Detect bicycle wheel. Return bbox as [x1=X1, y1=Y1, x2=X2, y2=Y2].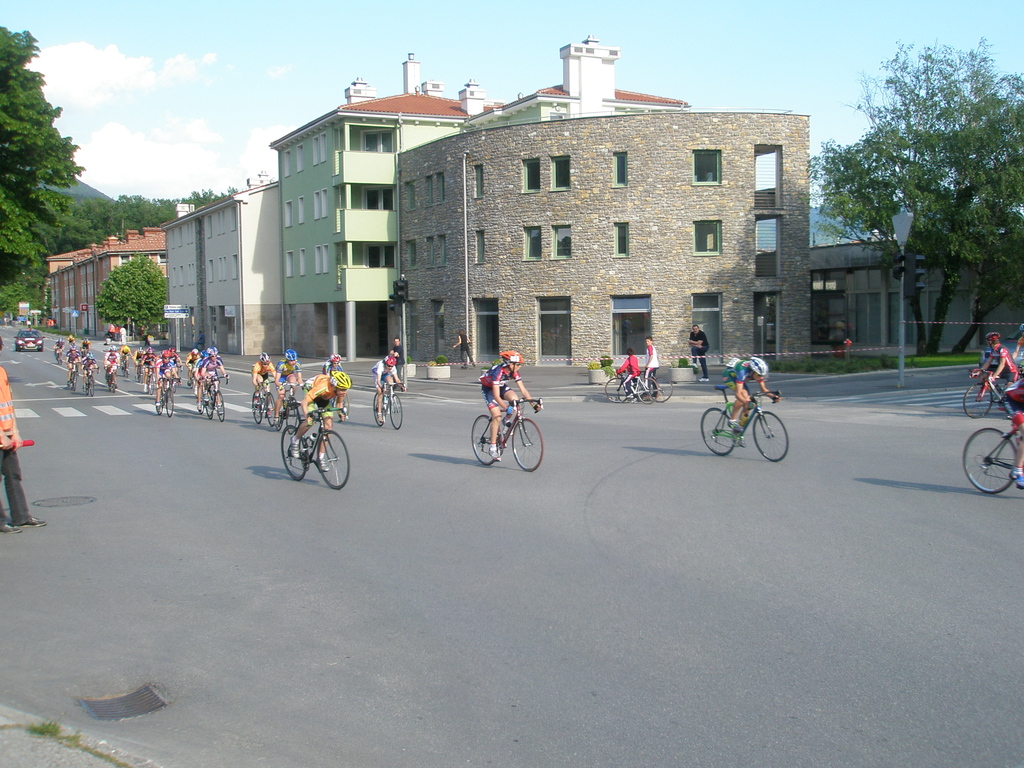
[x1=650, y1=378, x2=675, y2=406].
